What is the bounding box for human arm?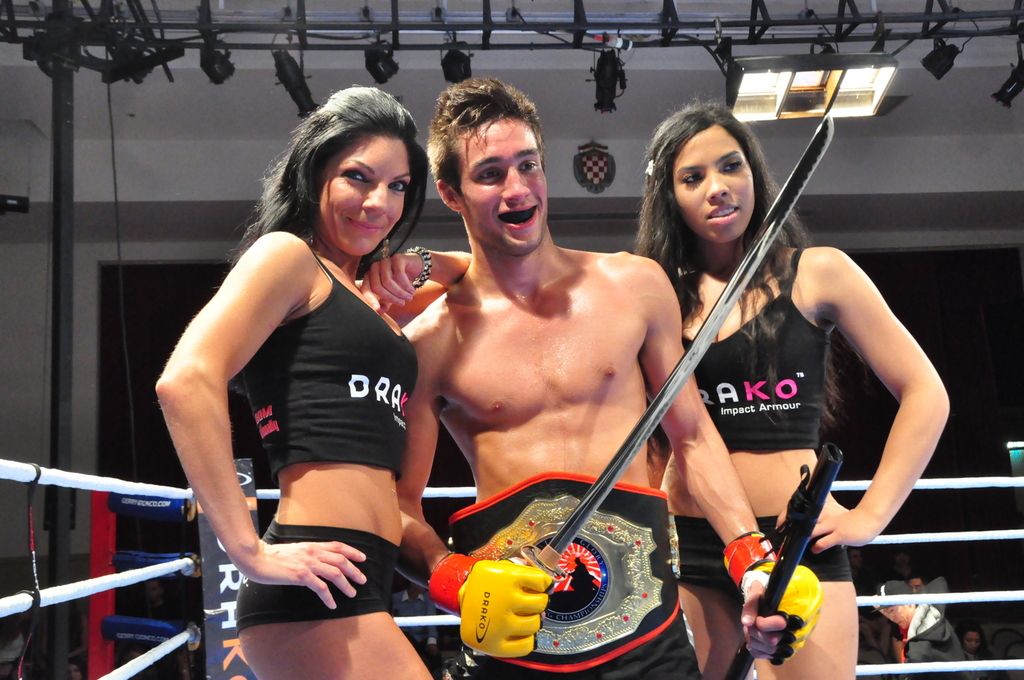
region(397, 303, 550, 657).
